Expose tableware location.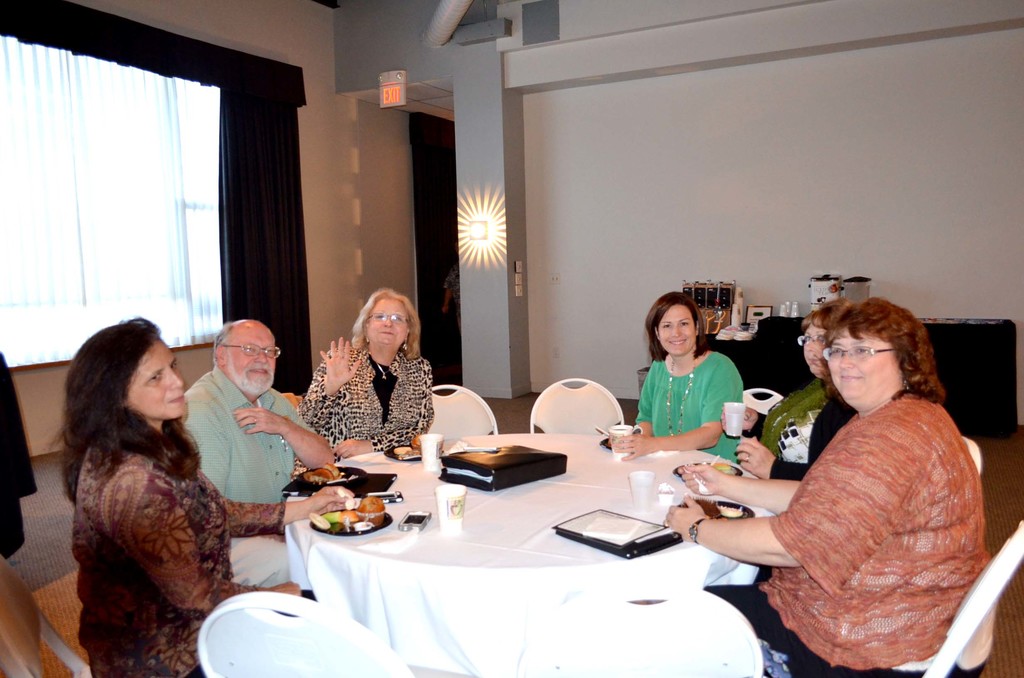
Exposed at box=[711, 454, 719, 466].
